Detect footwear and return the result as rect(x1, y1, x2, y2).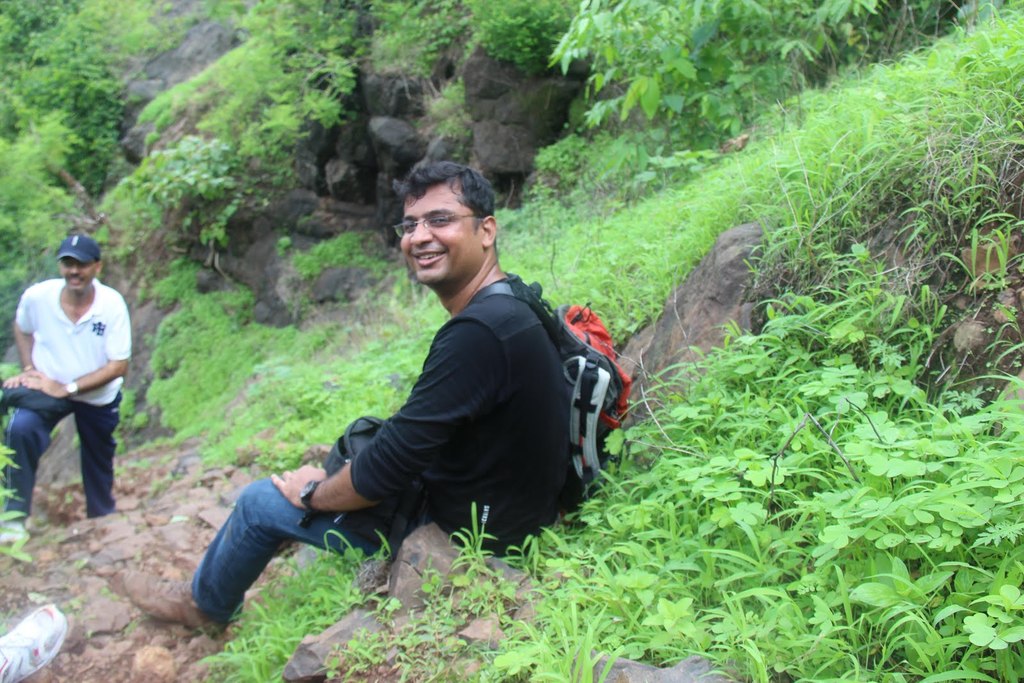
rect(0, 515, 33, 543).
